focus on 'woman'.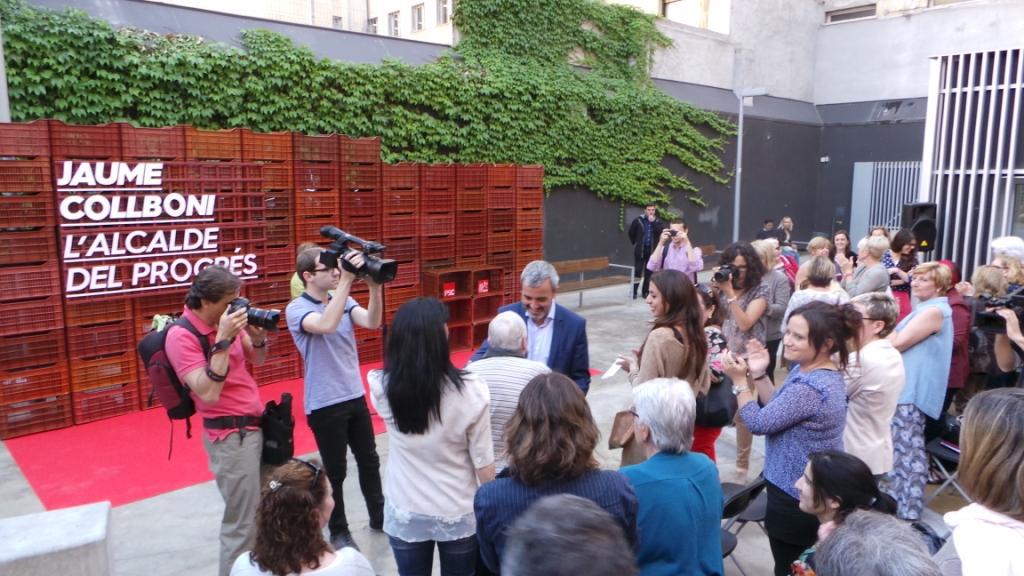
Focused at [x1=367, y1=296, x2=500, y2=575].
